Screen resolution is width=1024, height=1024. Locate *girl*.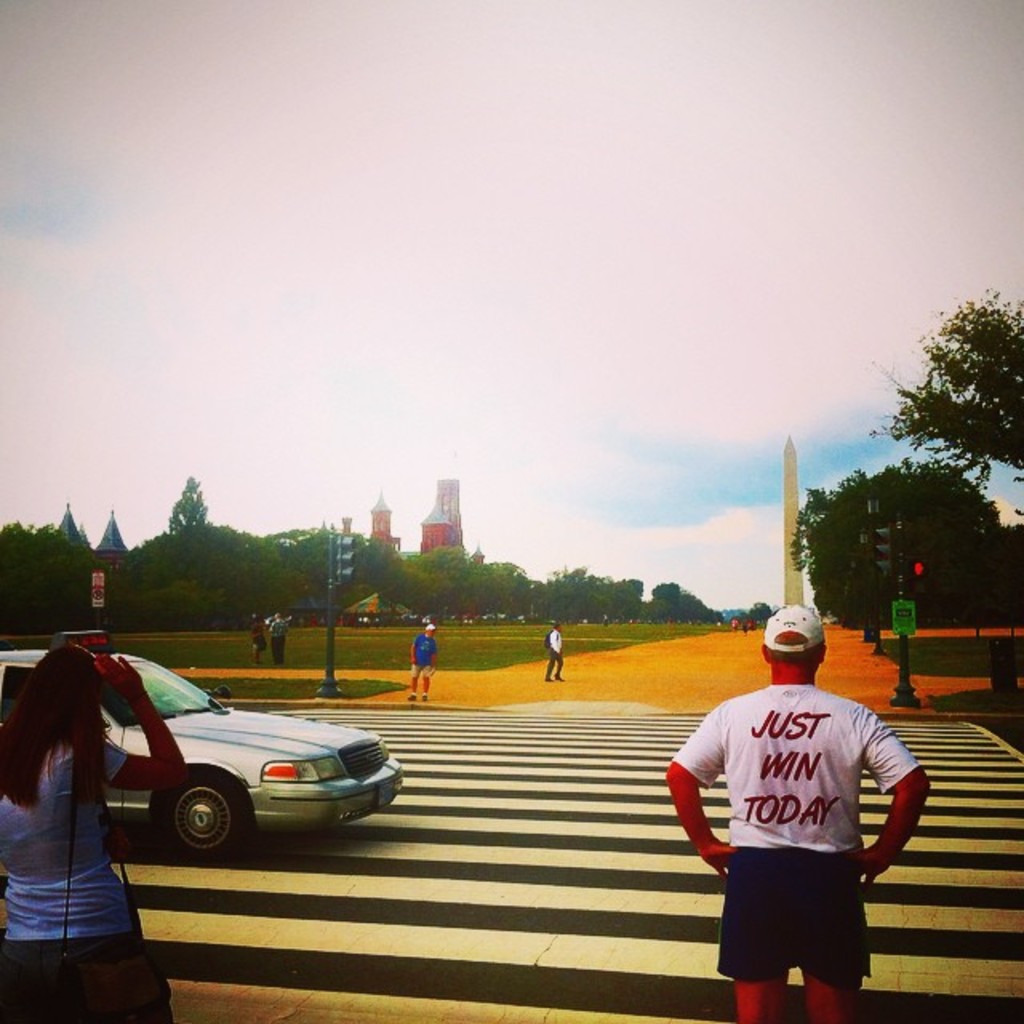
box=[0, 645, 187, 1022].
